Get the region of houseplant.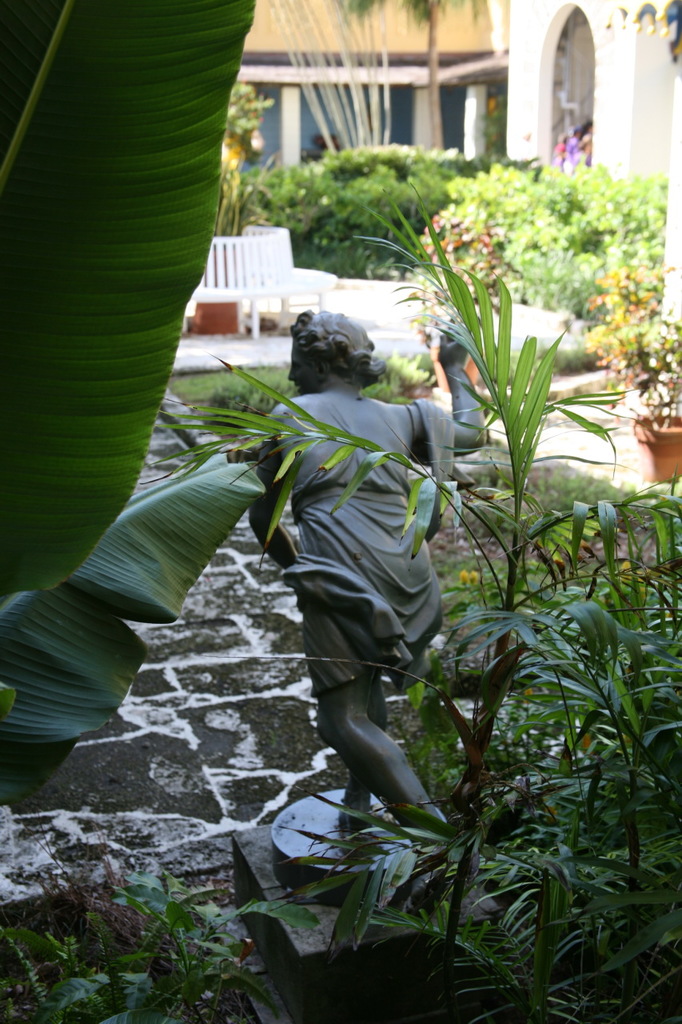
bbox=(567, 263, 681, 476).
